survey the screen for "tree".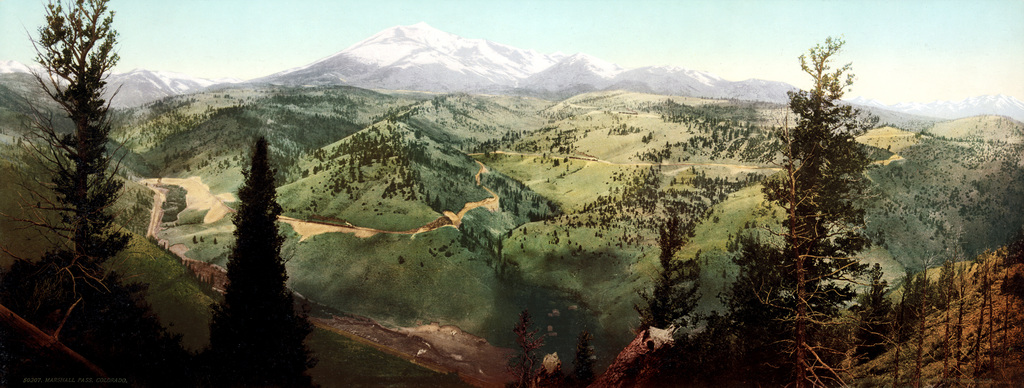
Survey found: [198,104,296,367].
